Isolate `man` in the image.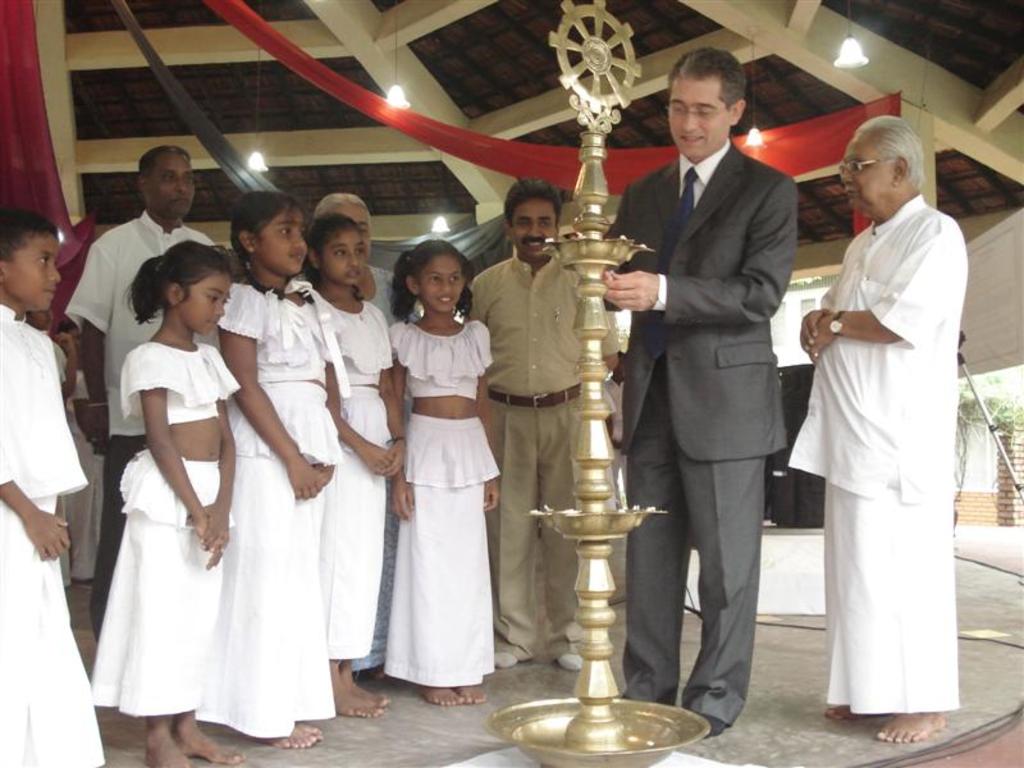
Isolated region: <bbox>799, 113, 969, 741</bbox>.
